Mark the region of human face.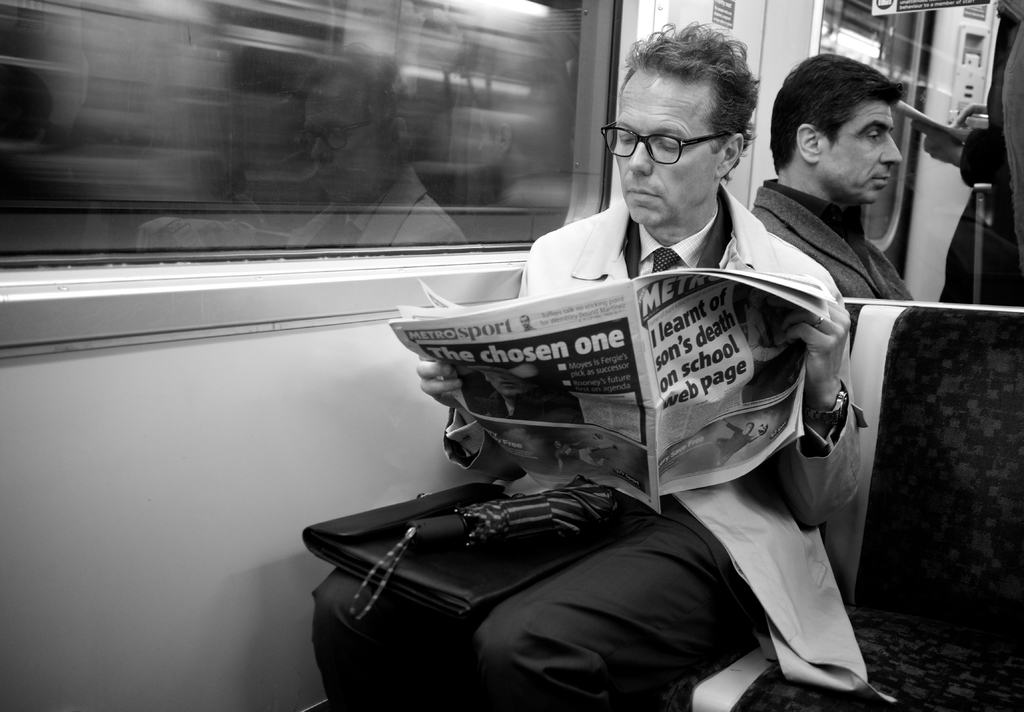
Region: l=602, t=63, r=714, b=223.
